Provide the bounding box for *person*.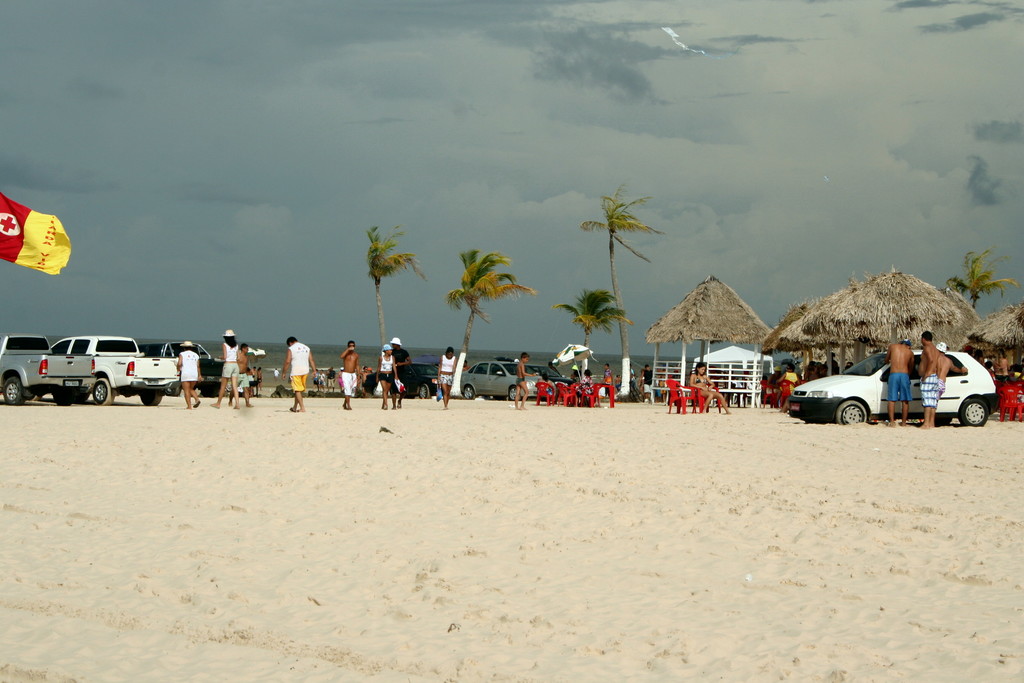
(639,363,655,404).
